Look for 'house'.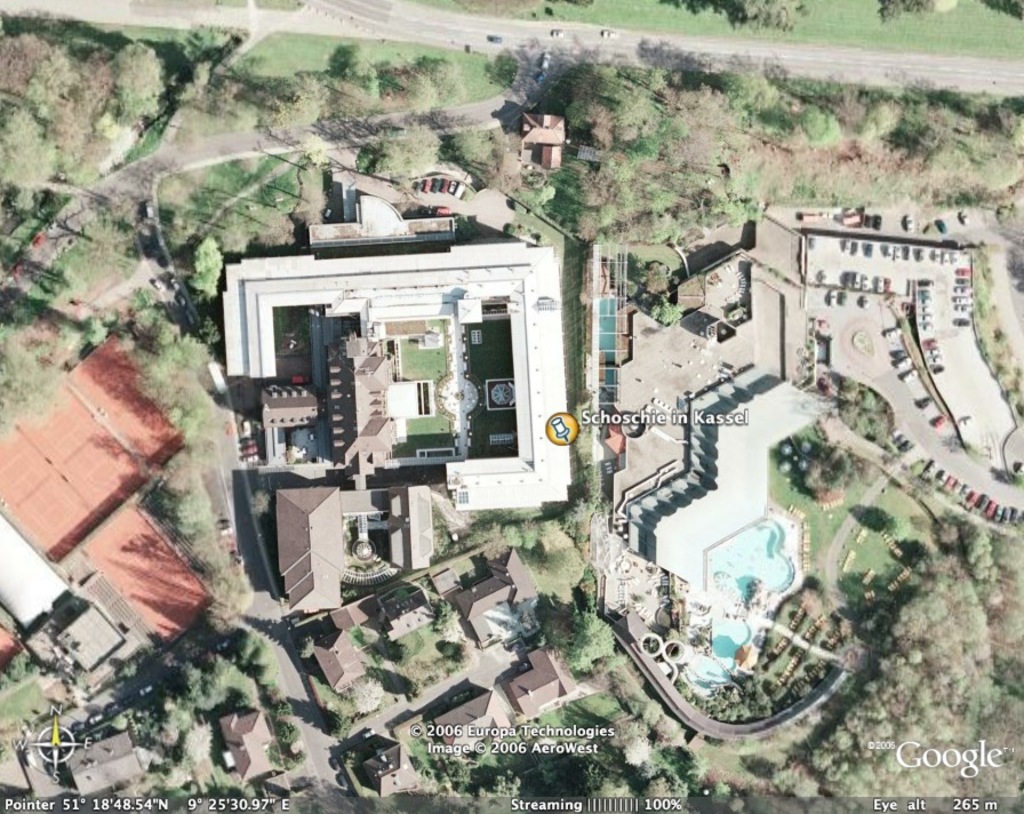
Found: (211, 701, 293, 803).
